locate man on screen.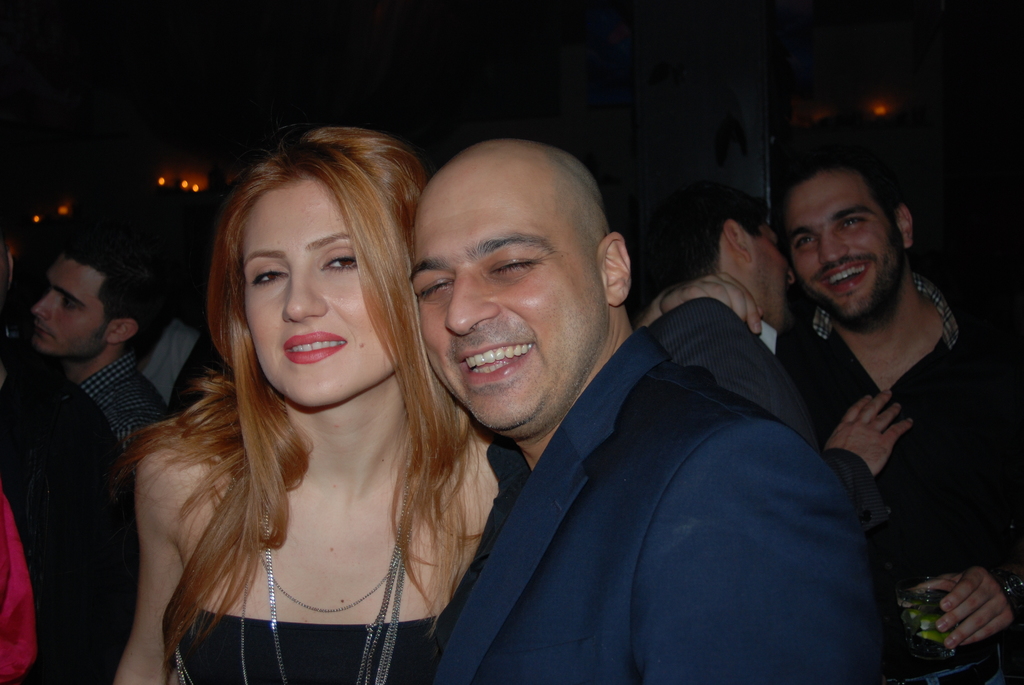
On screen at pyautogui.locateOnScreen(19, 224, 179, 463).
